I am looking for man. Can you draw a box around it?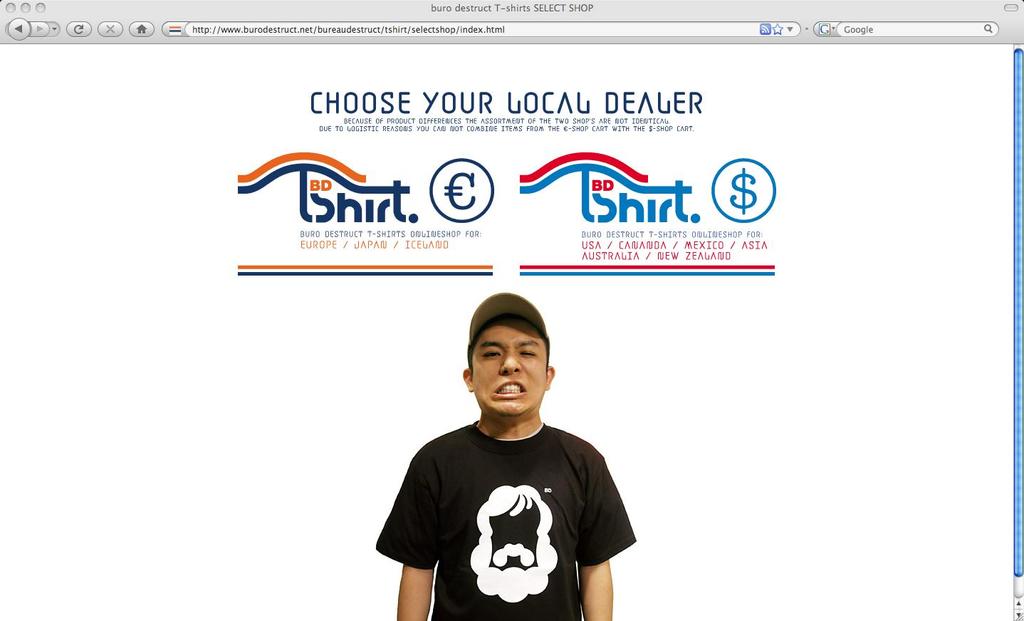
Sure, the bounding box is (left=373, top=289, right=633, bottom=620).
